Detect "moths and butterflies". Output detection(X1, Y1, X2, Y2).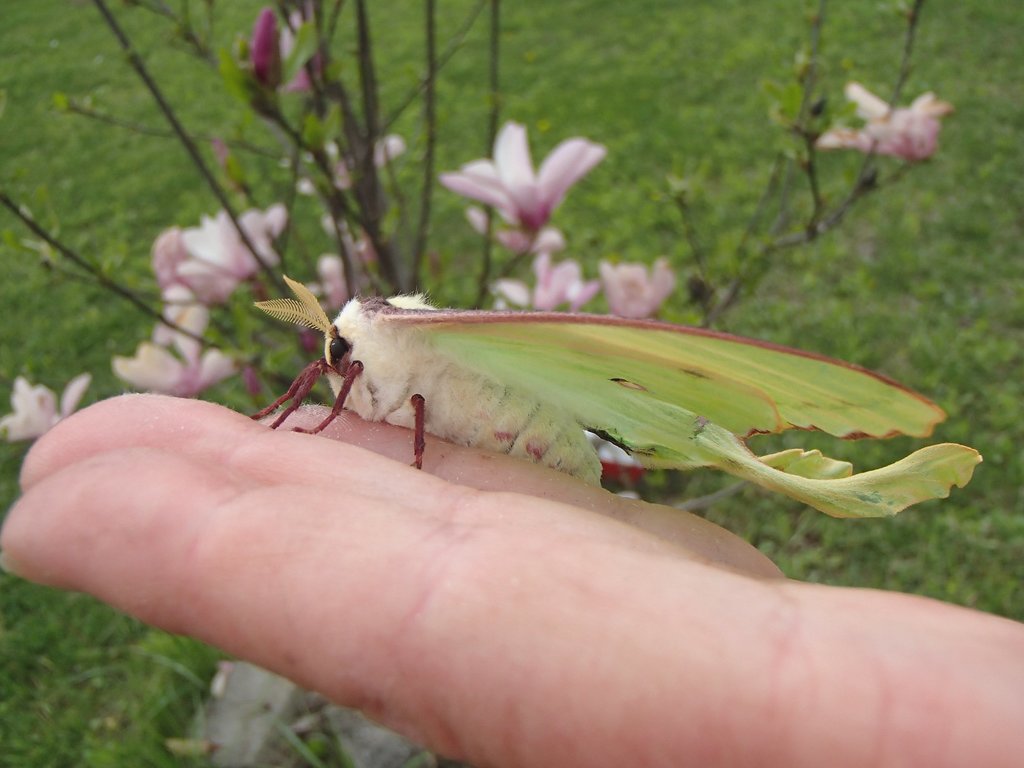
detection(250, 271, 992, 524).
